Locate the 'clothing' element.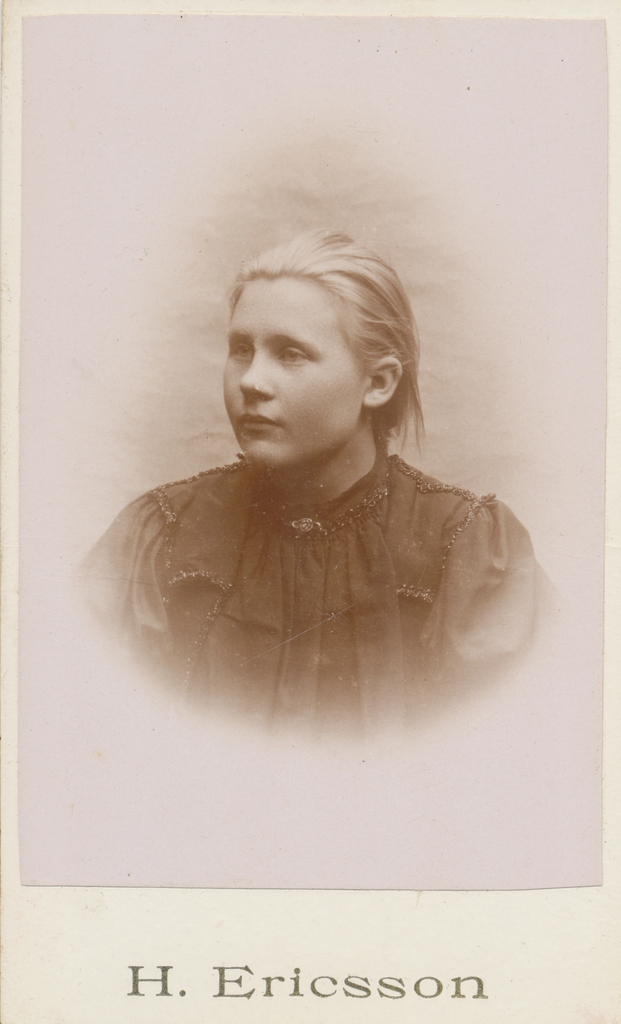
Element bbox: (left=85, top=402, right=571, bottom=738).
